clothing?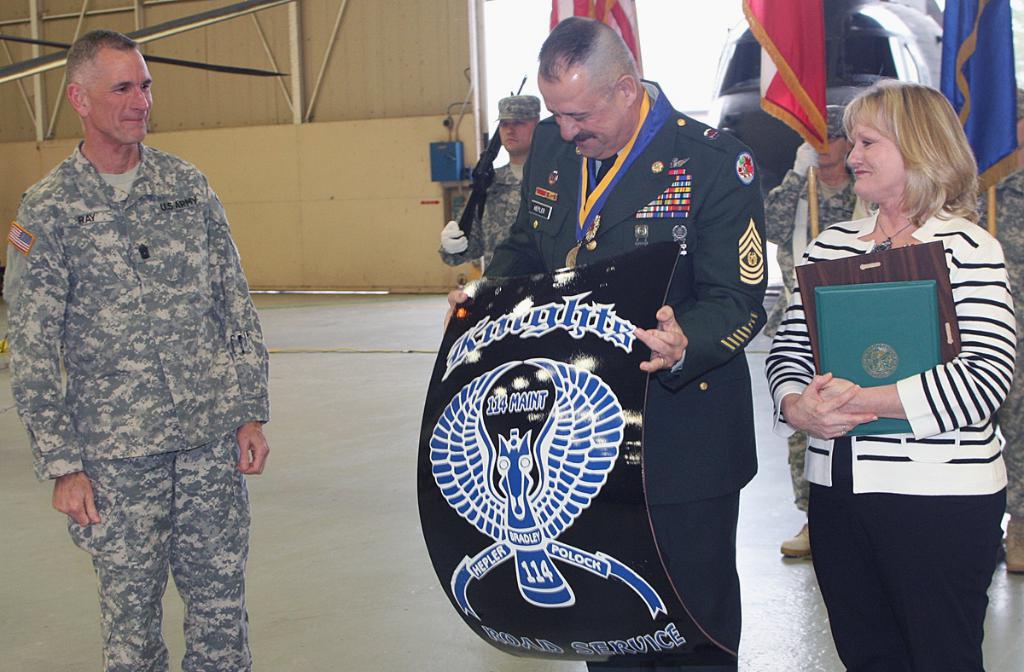
[480,76,775,671]
